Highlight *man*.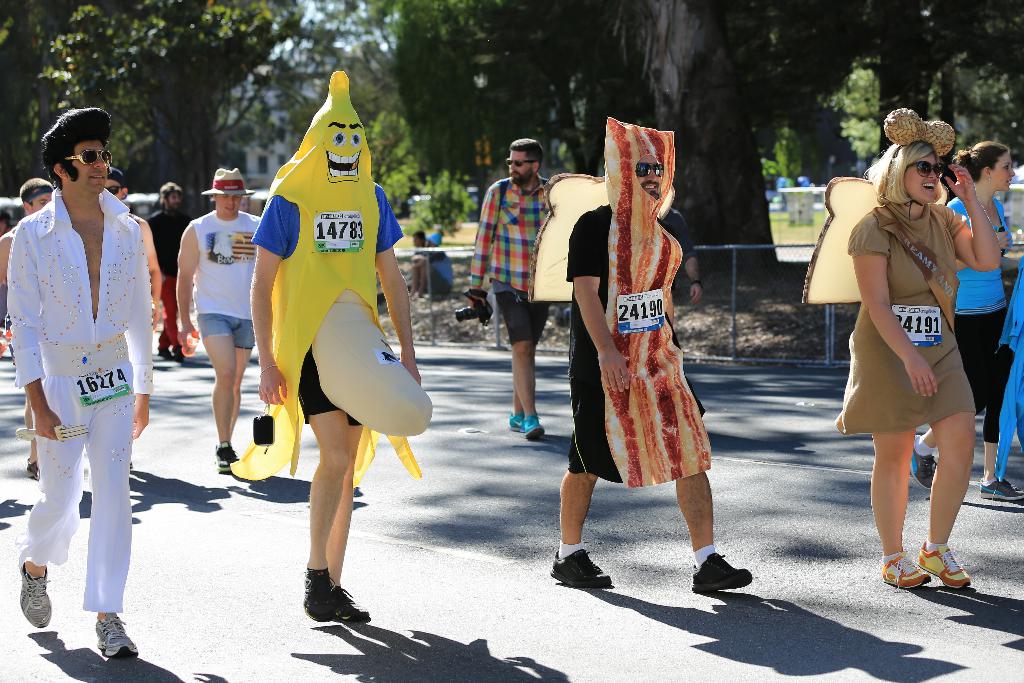
Highlighted region: 147 183 196 359.
